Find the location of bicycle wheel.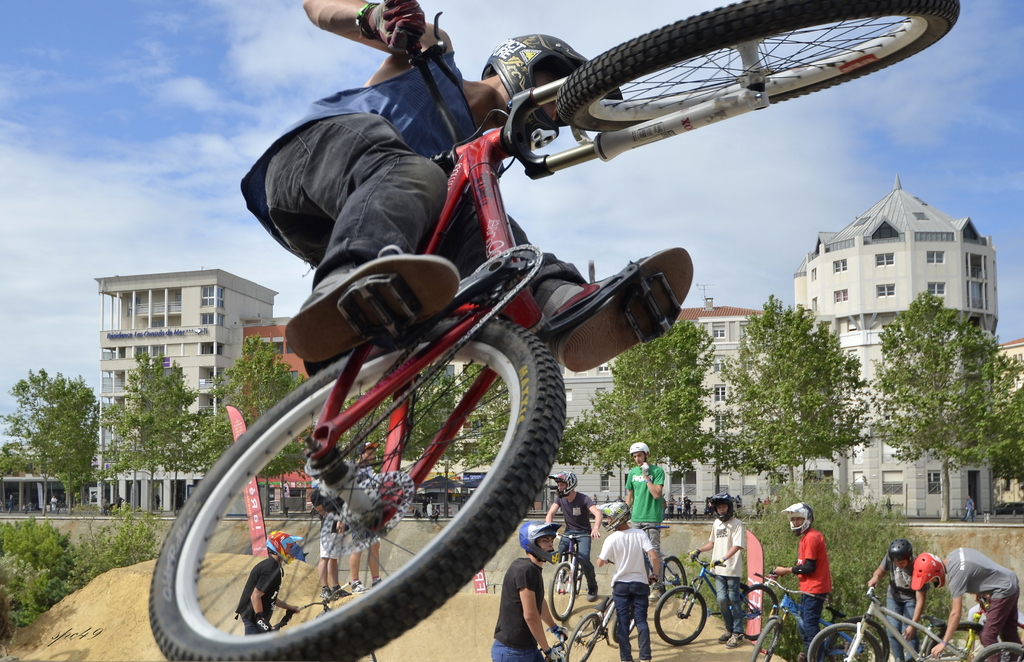
Location: [x1=544, y1=560, x2=574, y2=622].
